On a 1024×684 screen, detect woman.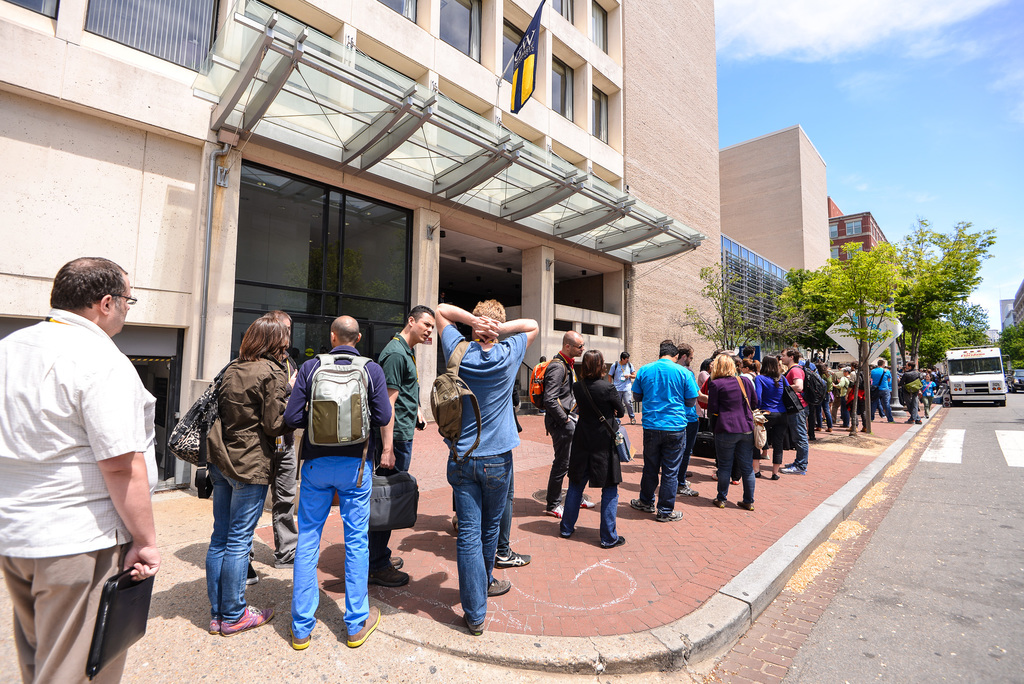
BBox(559, 352, 626, 549).
